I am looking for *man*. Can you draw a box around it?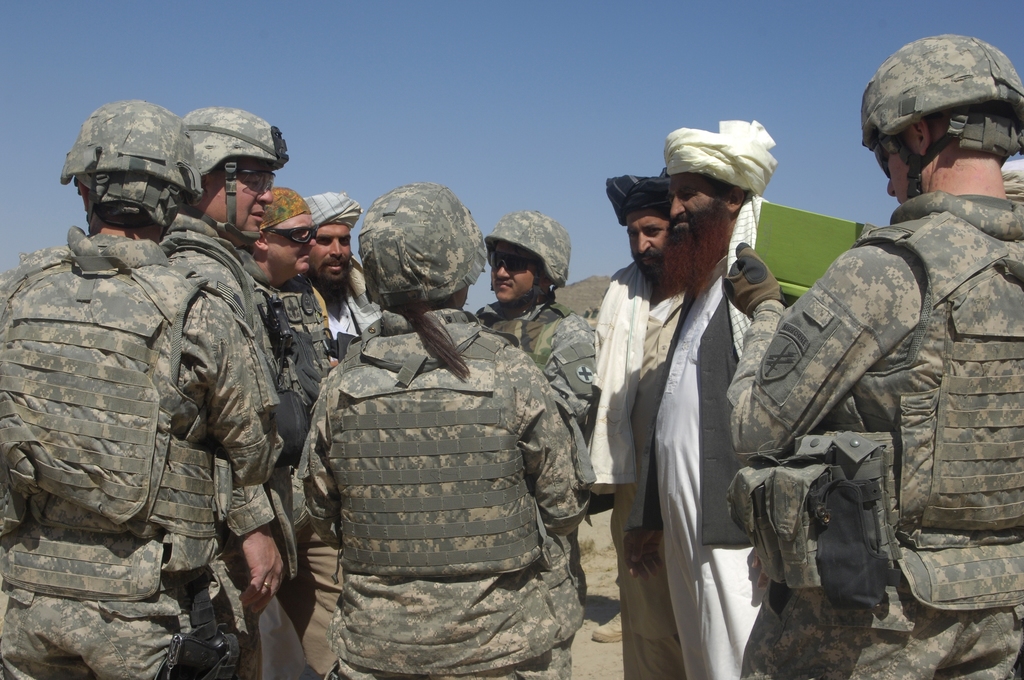
Sure, the bounding box is {"left": 307, "top": 190, "right": 388, "bottom": 376}.
